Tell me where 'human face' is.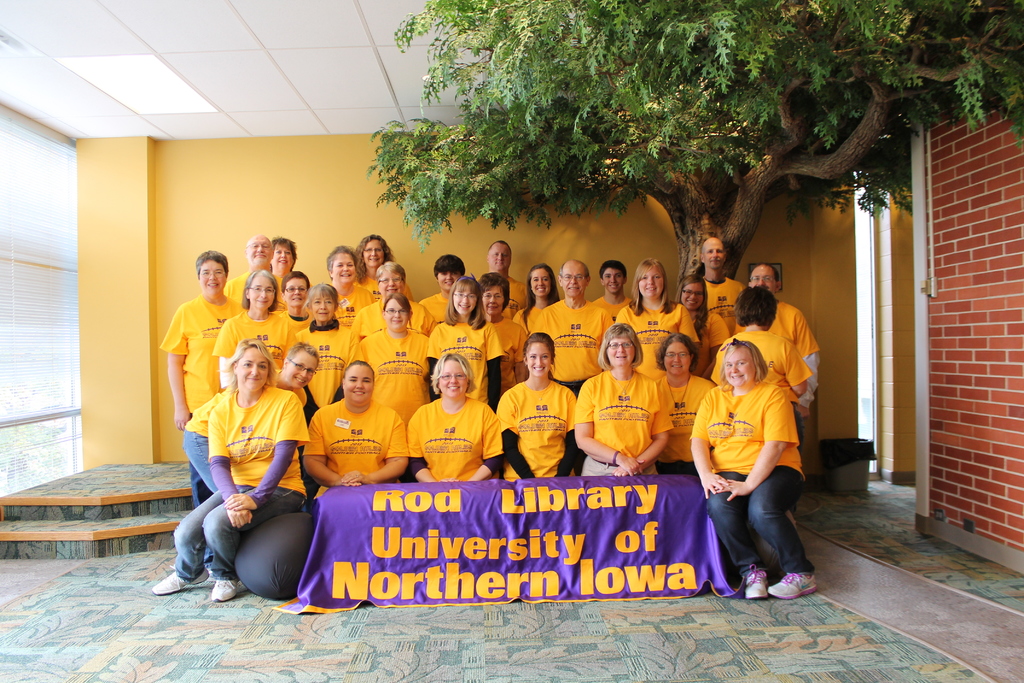
'human face' is at bbox(383, 298, 408, 333).
